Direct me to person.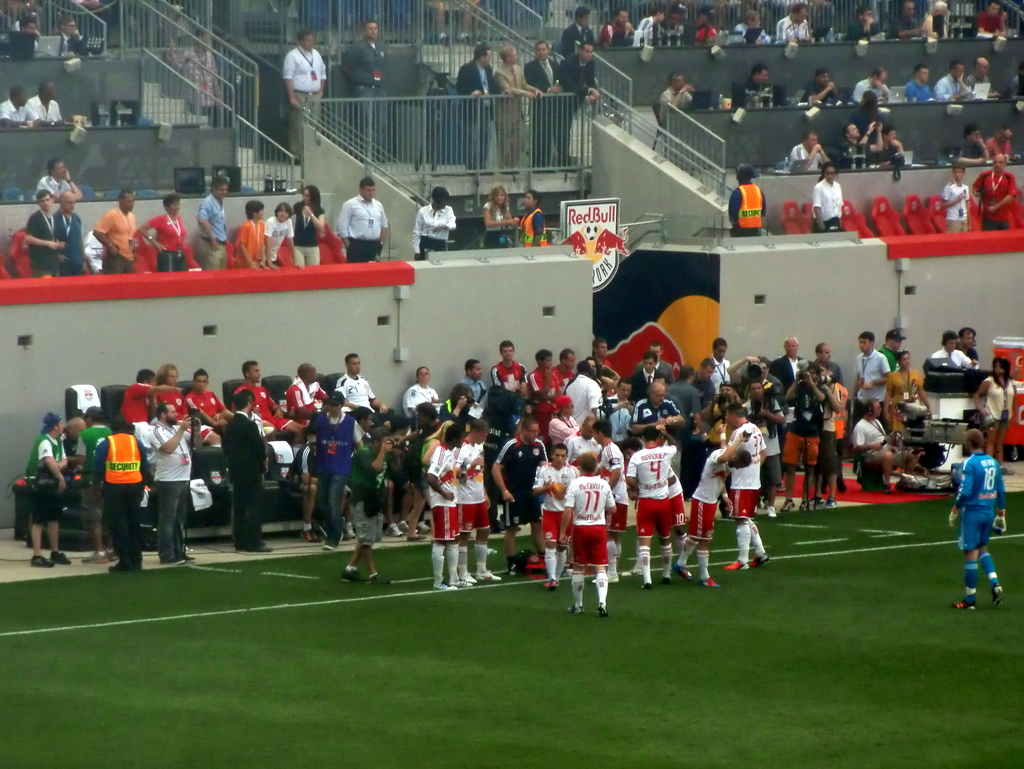
Direction: x1=941, y1=161, x2=970, y2=237.
